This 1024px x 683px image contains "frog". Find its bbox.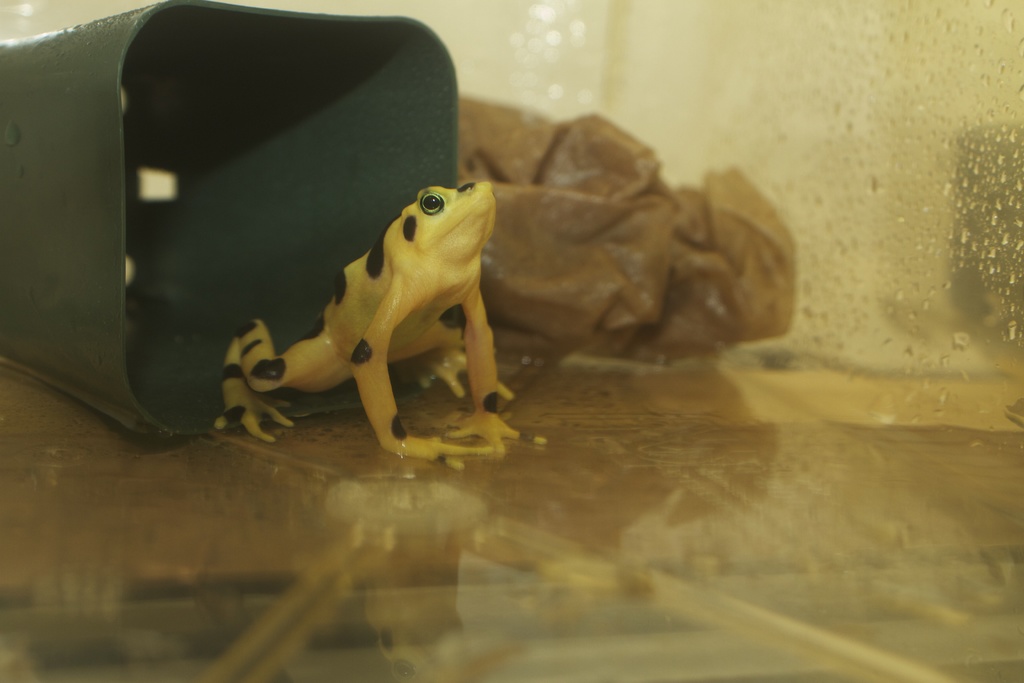
[211,179,548,473].
